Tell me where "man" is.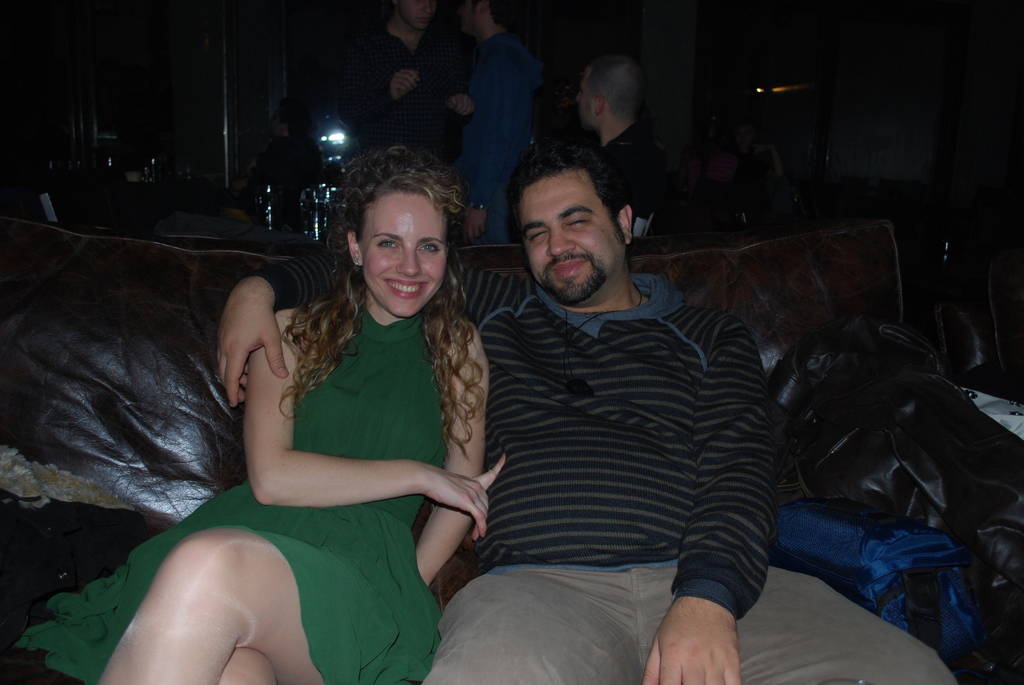
"man" is at crop(575, 54, 675, 236).
